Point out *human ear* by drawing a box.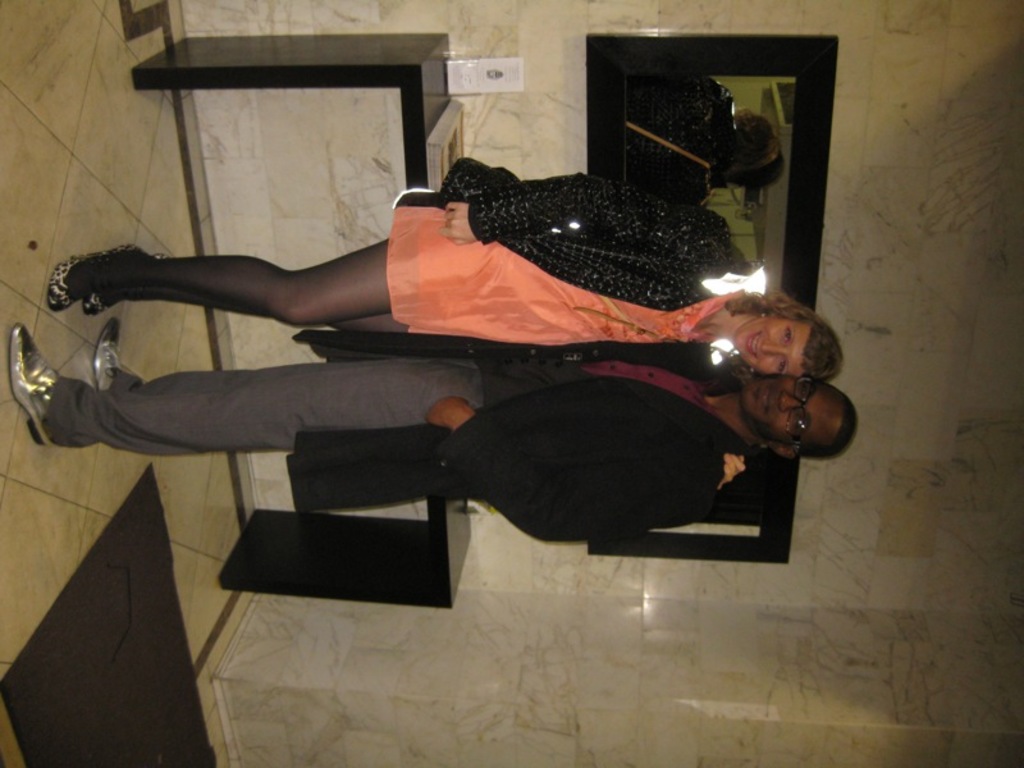
crop(767, 447, 799, 460).
